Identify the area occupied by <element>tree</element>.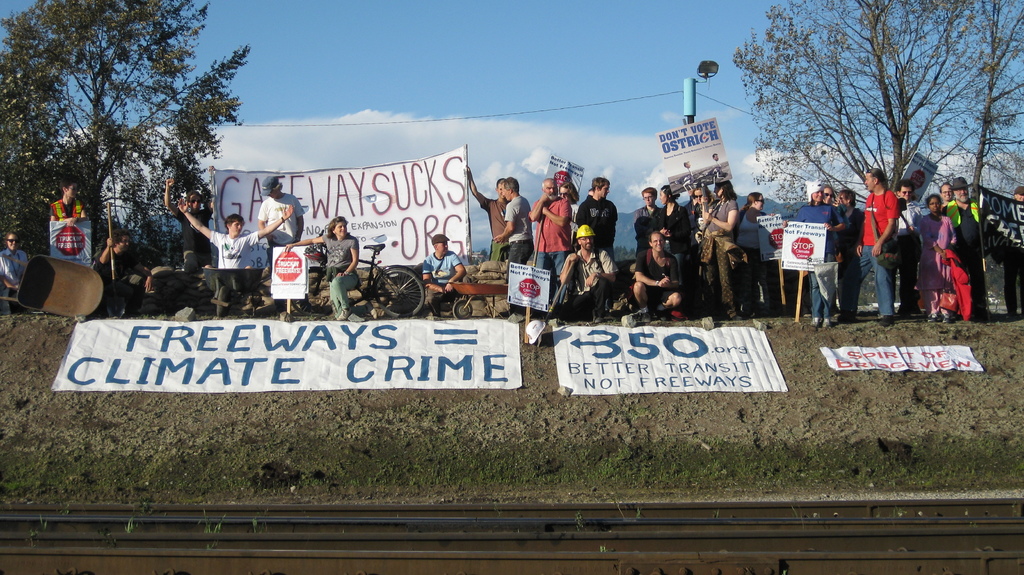
Area: 729:0:1023:305.
